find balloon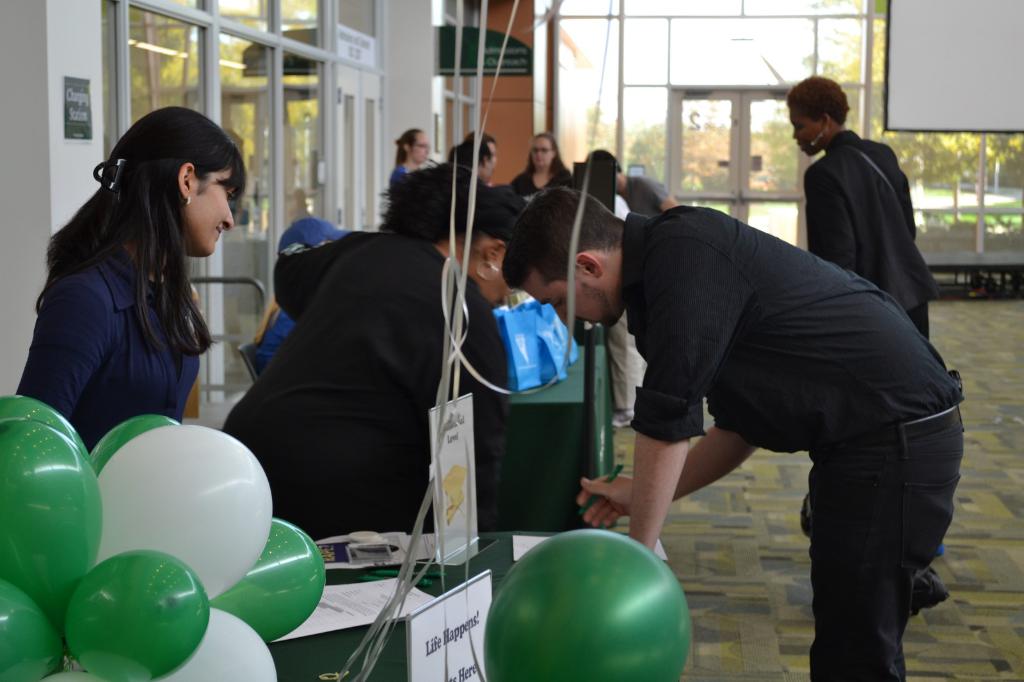
x1=0 y1=393 x2=92 y2=463
